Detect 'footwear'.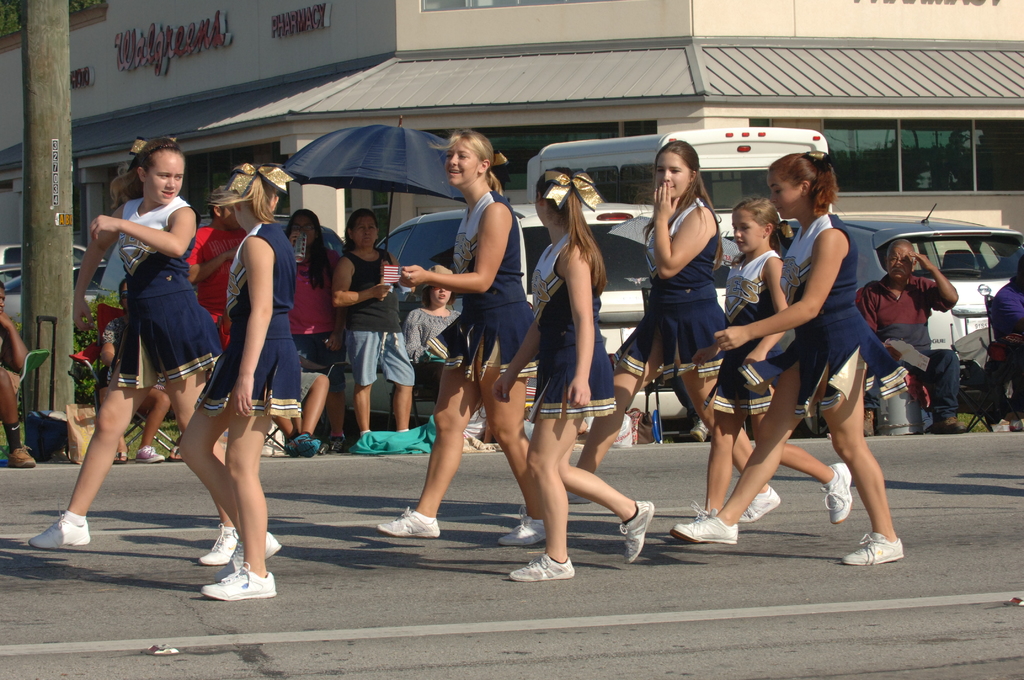
Detected at 739/485/782/521.
